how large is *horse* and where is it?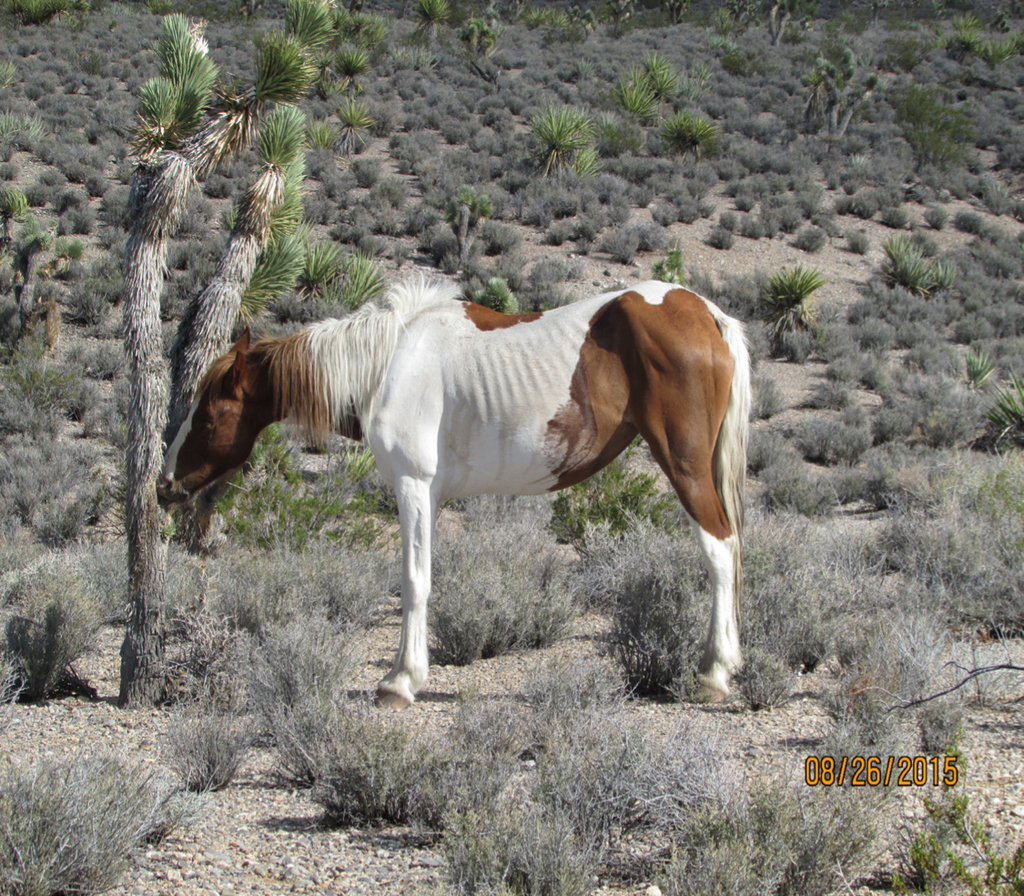
Bounding box: bbox(156, 261, 758, 718).
